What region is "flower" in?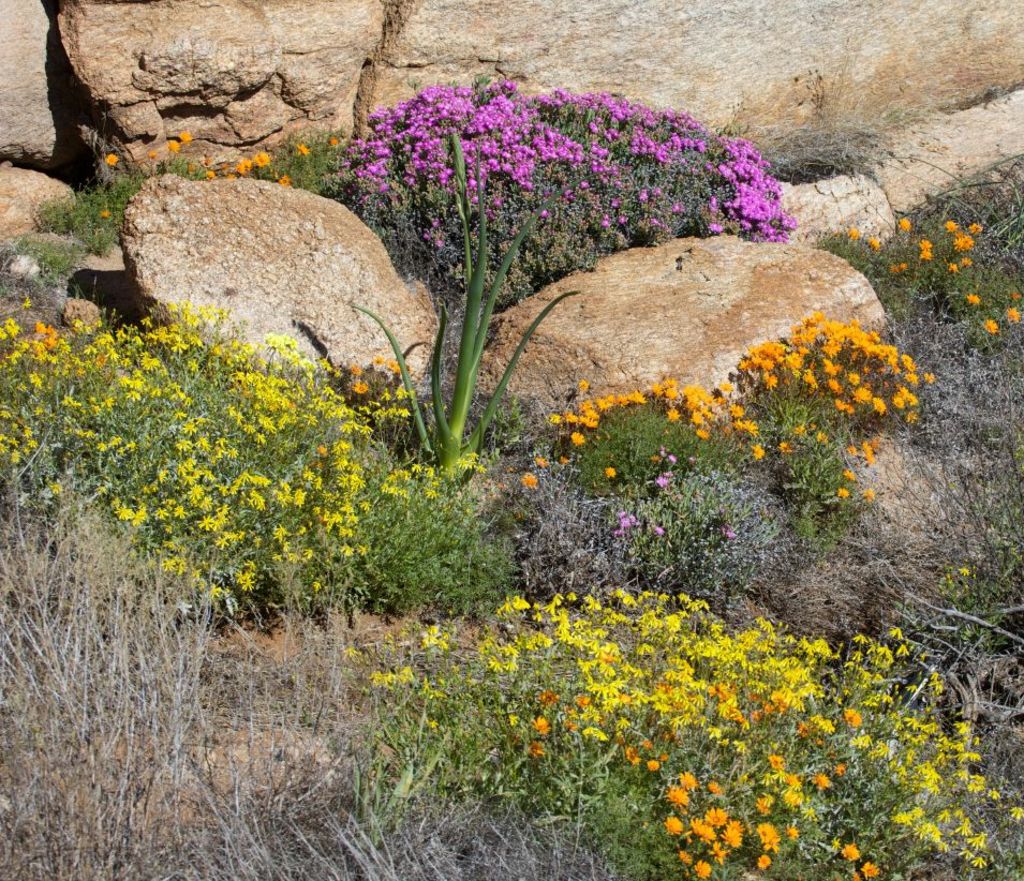
[177, 129, 185, 140].
